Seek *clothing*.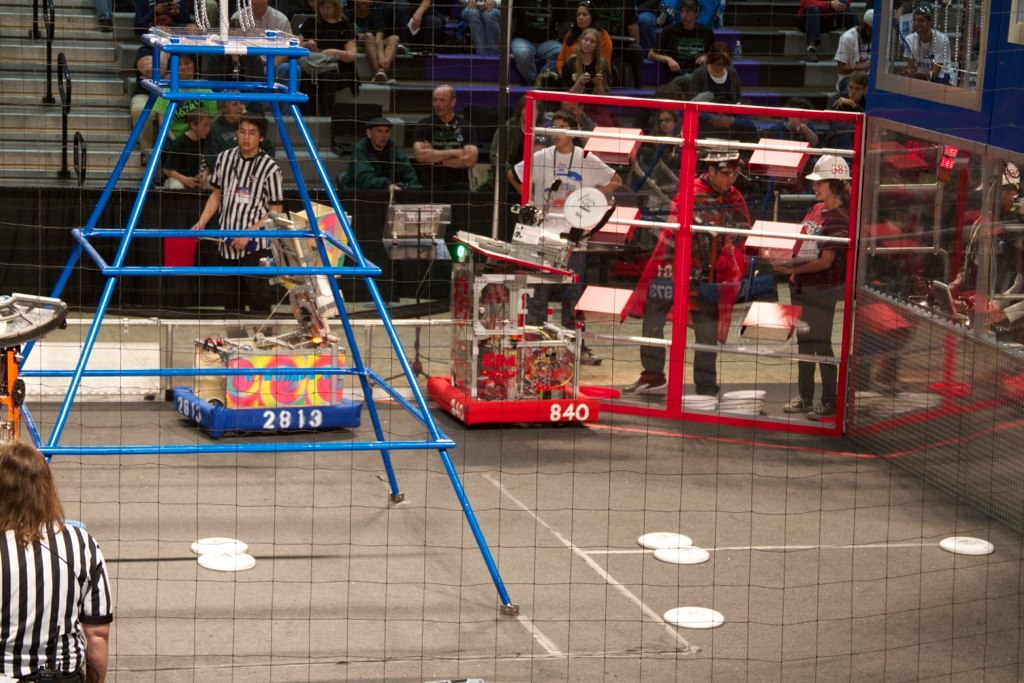
crop(506, 0, 571, 83).
